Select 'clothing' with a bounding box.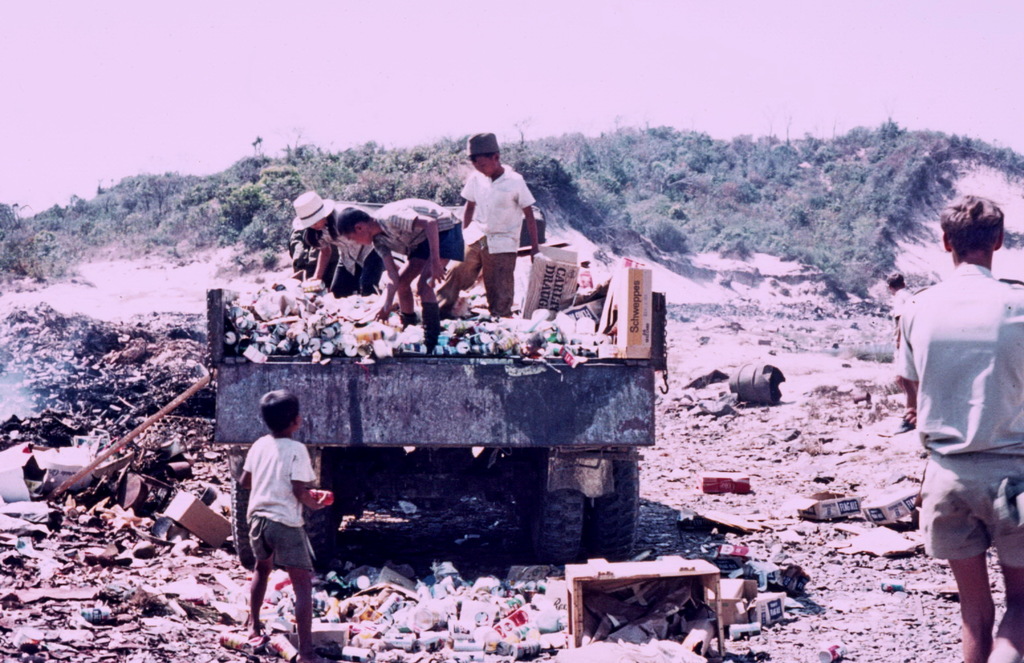
detection(892, 221, 1021, 587).
